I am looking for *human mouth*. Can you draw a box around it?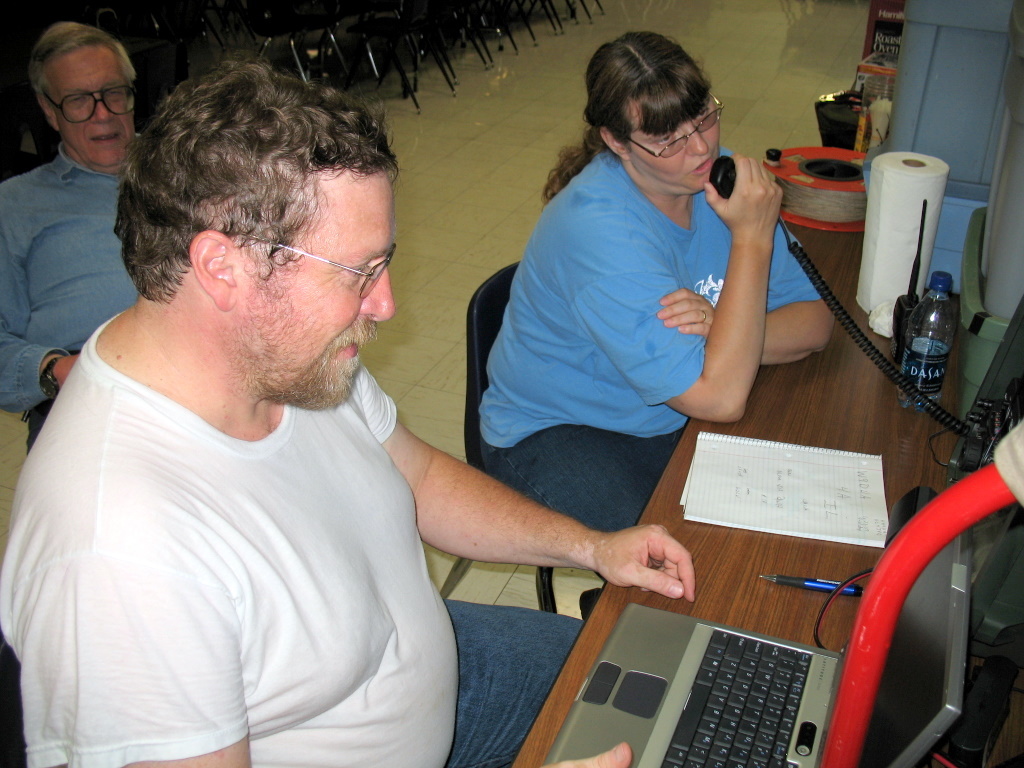
Sure, the bounding box is rect(334, 331, 359, 365).
